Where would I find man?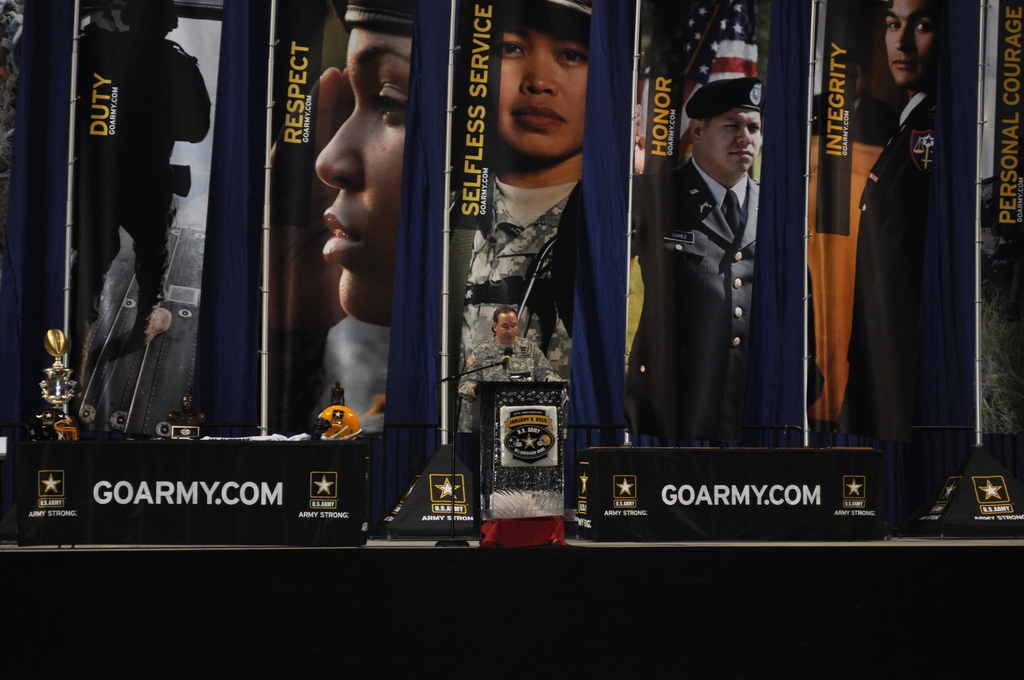
At 483, 3, 589, 382.
